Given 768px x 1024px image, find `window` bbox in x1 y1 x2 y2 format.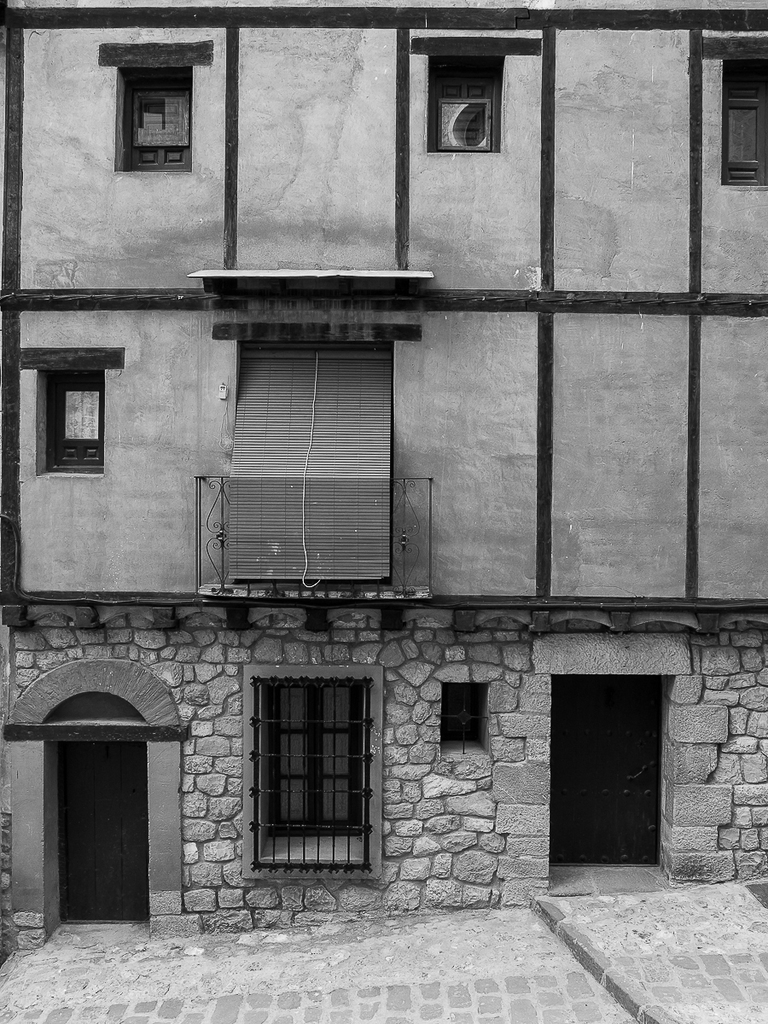
39 373 104 480.
